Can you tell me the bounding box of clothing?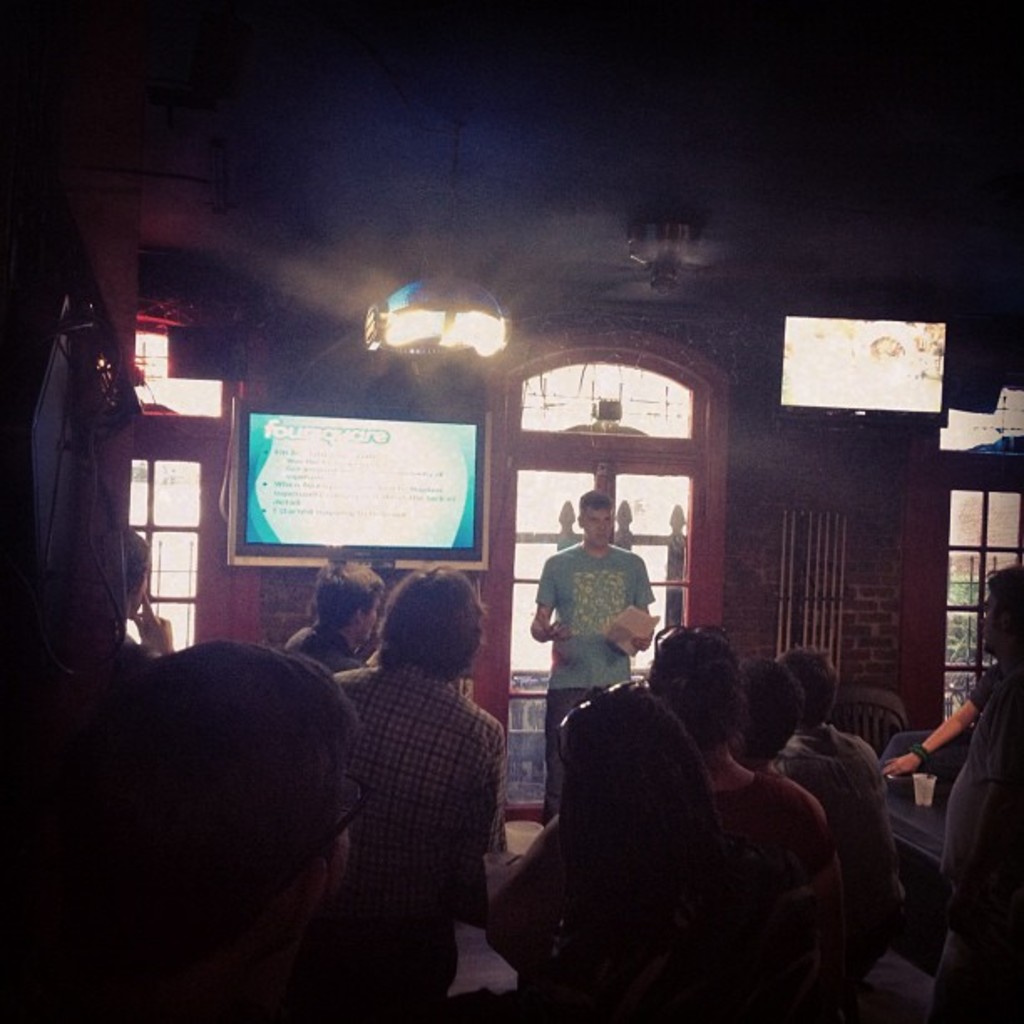
500/801/778/1022.
